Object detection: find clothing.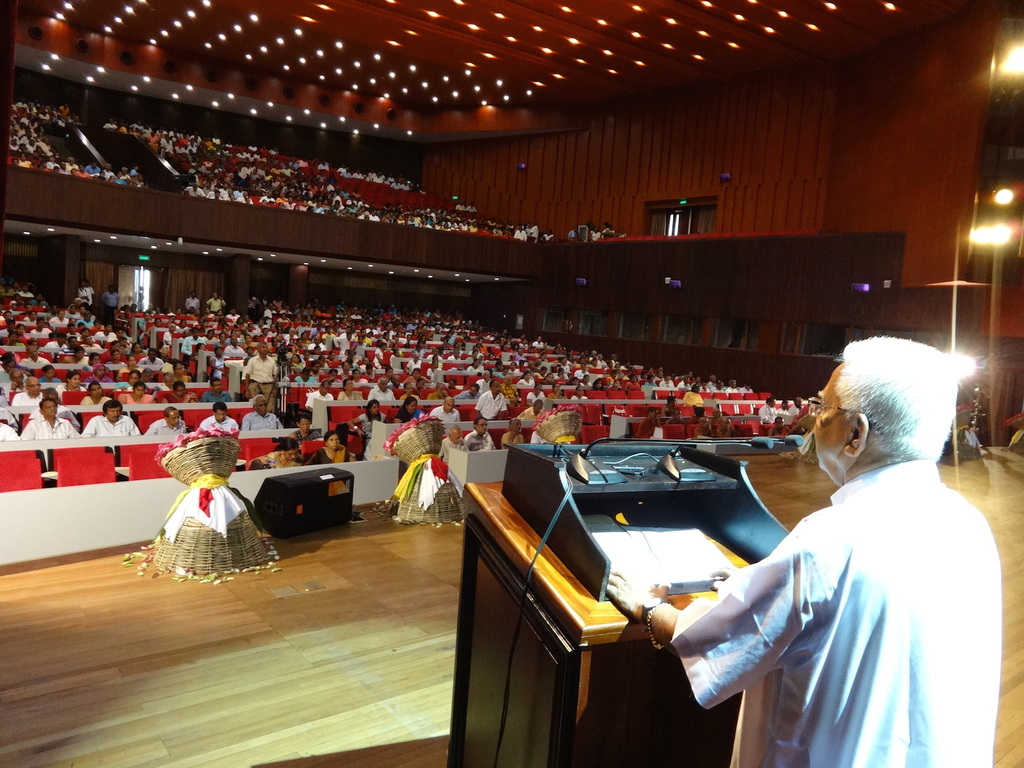
pyautogui.locateOnScreen(685, 389, 706, 412).
